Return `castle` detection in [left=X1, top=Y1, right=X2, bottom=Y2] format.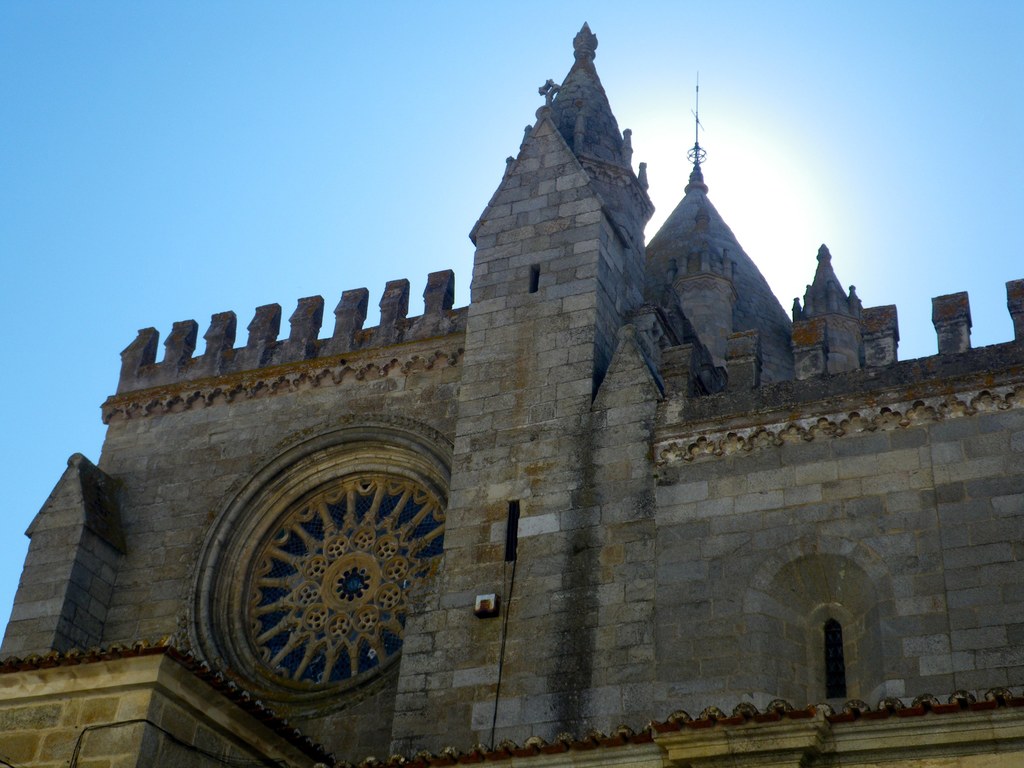
[left=4, top=12, right=1022, bottom=765].
